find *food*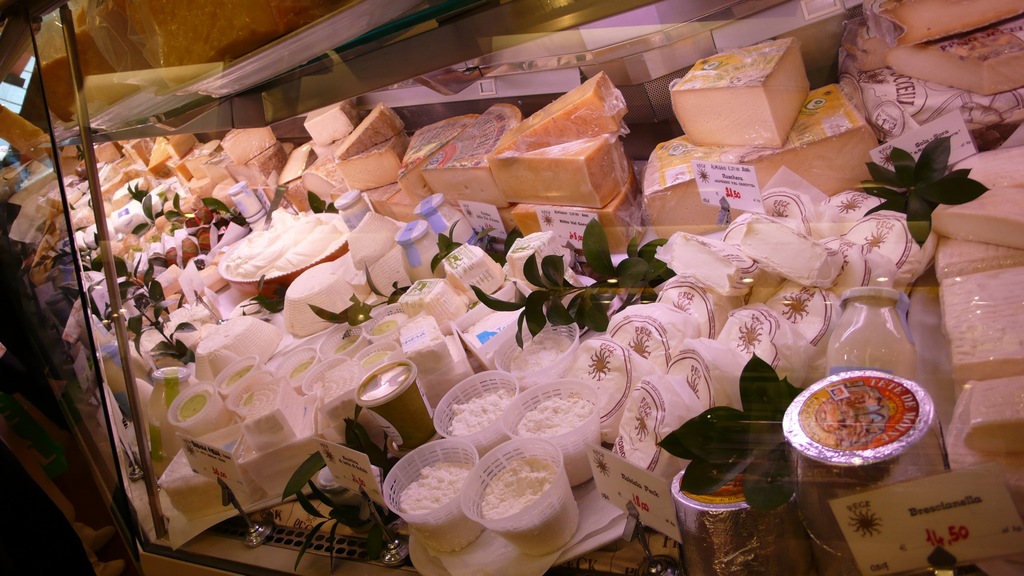
(478,443,575,524)
